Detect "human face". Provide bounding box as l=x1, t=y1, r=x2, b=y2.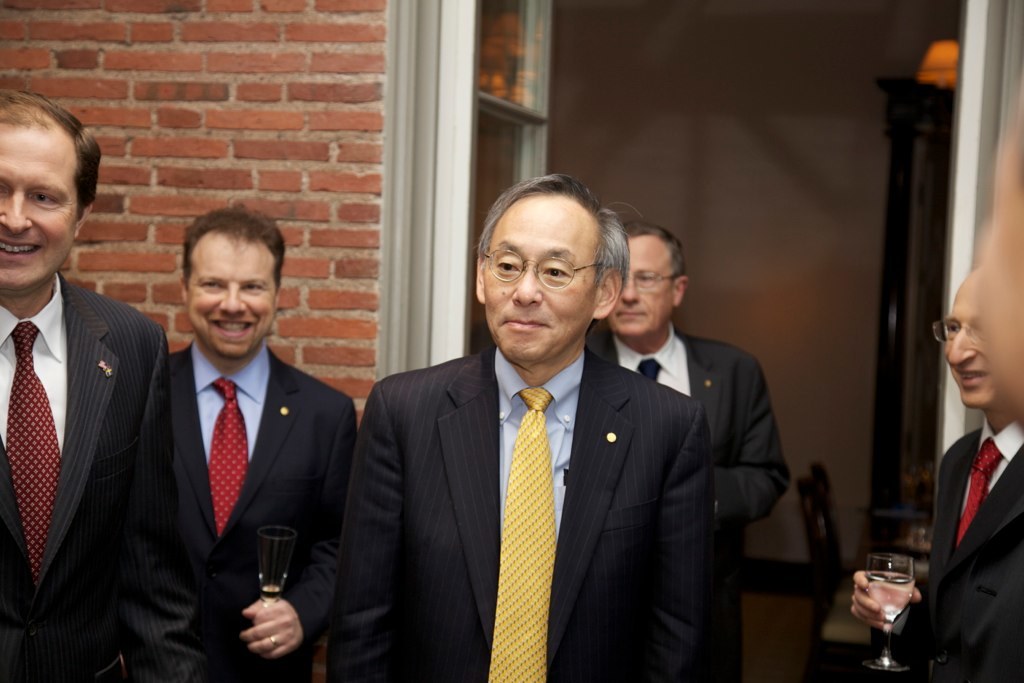
l=188, t=237, r=279, b=357.
